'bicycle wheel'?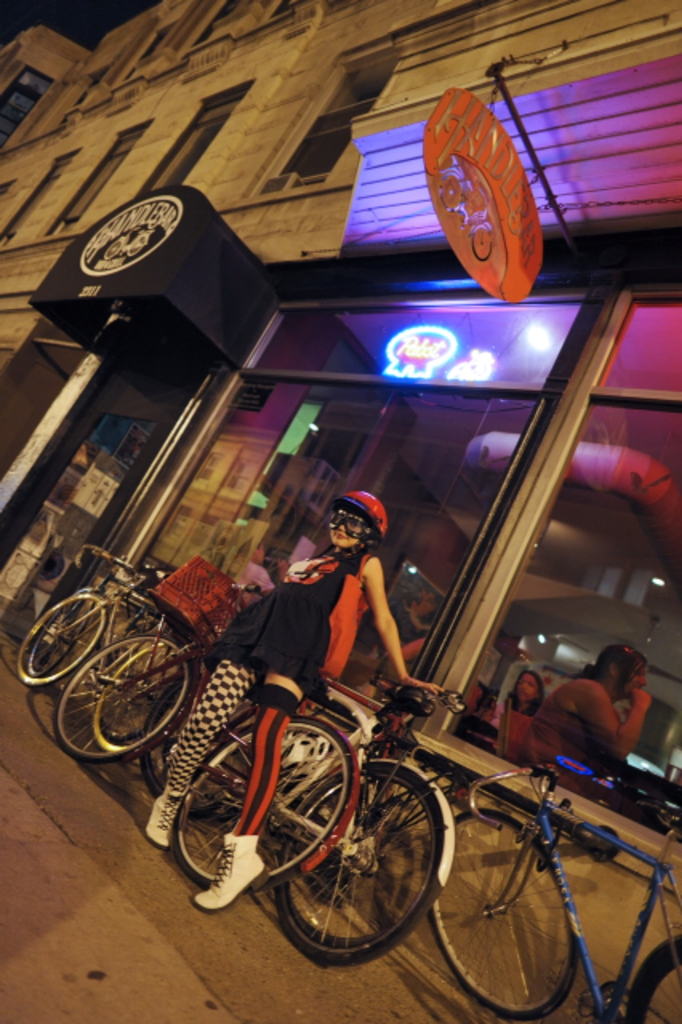
(x1=93, y1=635, x2=202, y2=750)
